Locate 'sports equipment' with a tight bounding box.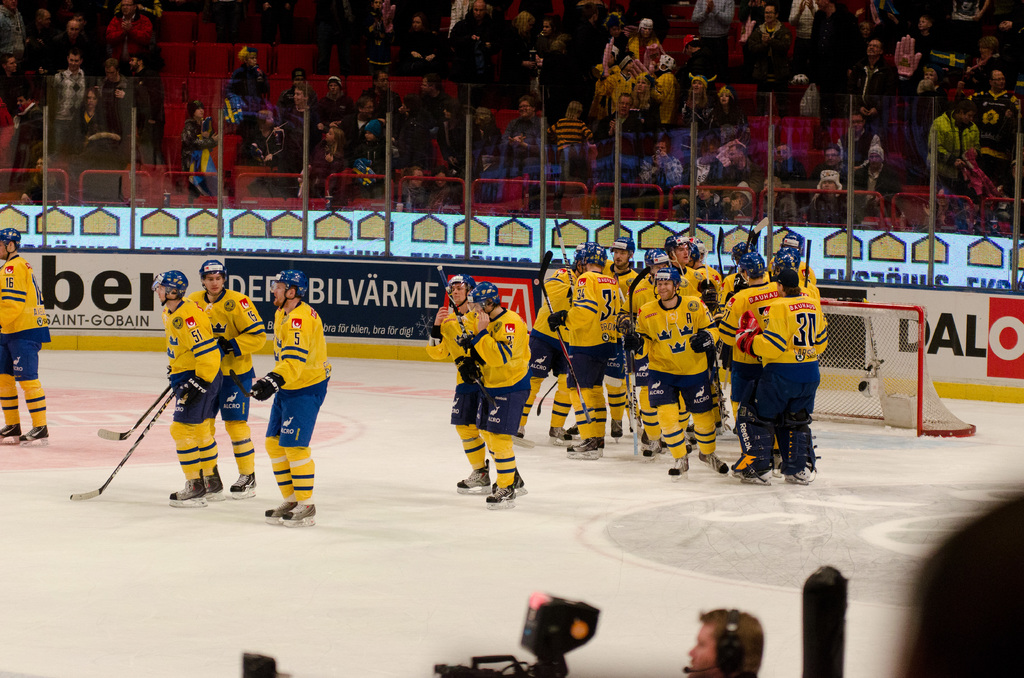
(x1=642, y1=441, x2=662, y2=465).
